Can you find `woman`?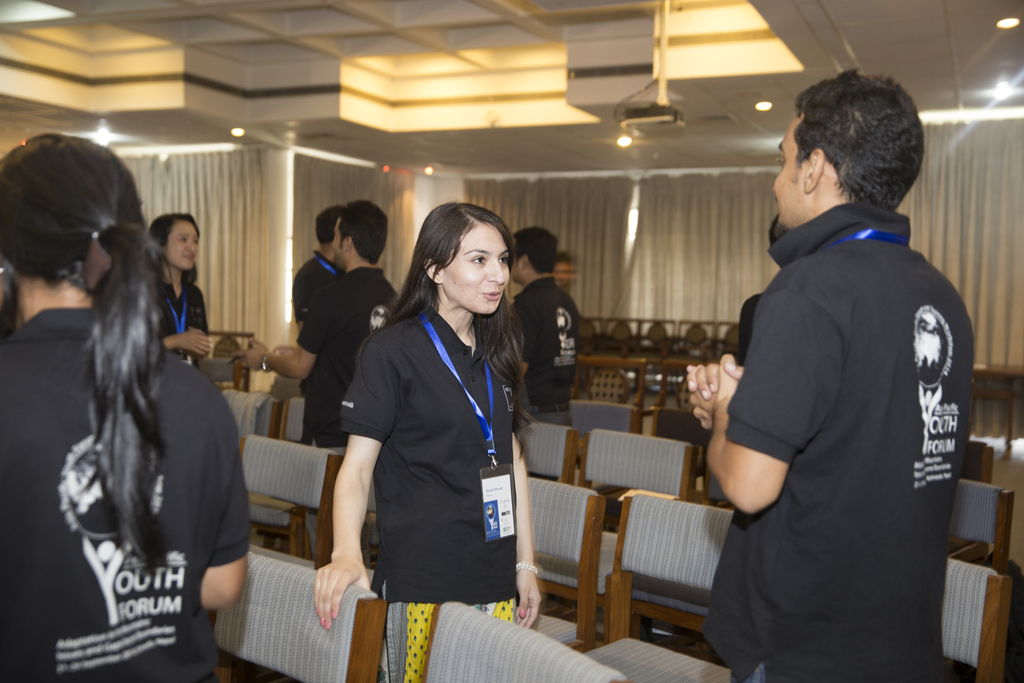
Yes, bounding box: 330:189:545:667.
